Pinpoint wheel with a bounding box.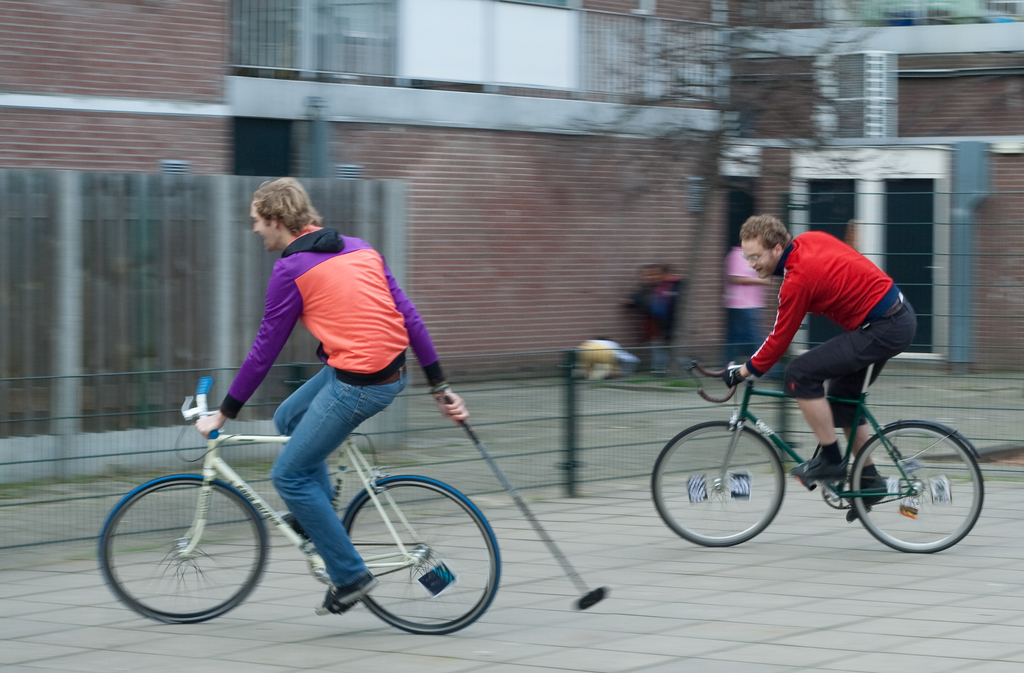
locate(863, 418, 973, 556).
